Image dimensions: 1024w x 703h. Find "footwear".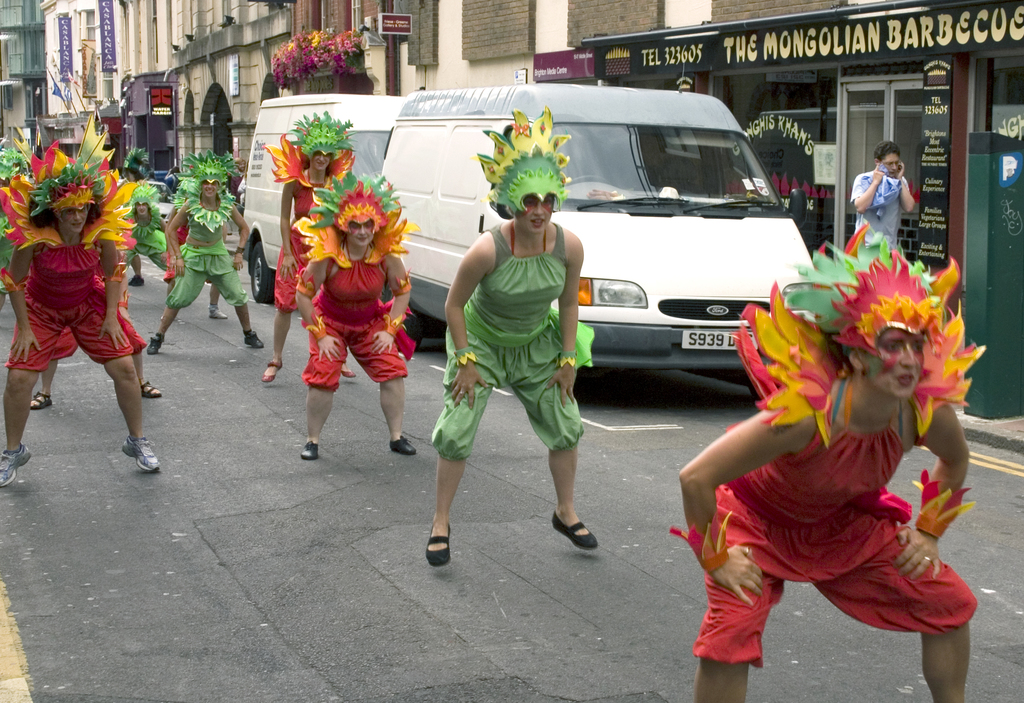
<bbox>300, 438, 321, 458</bbox>.
